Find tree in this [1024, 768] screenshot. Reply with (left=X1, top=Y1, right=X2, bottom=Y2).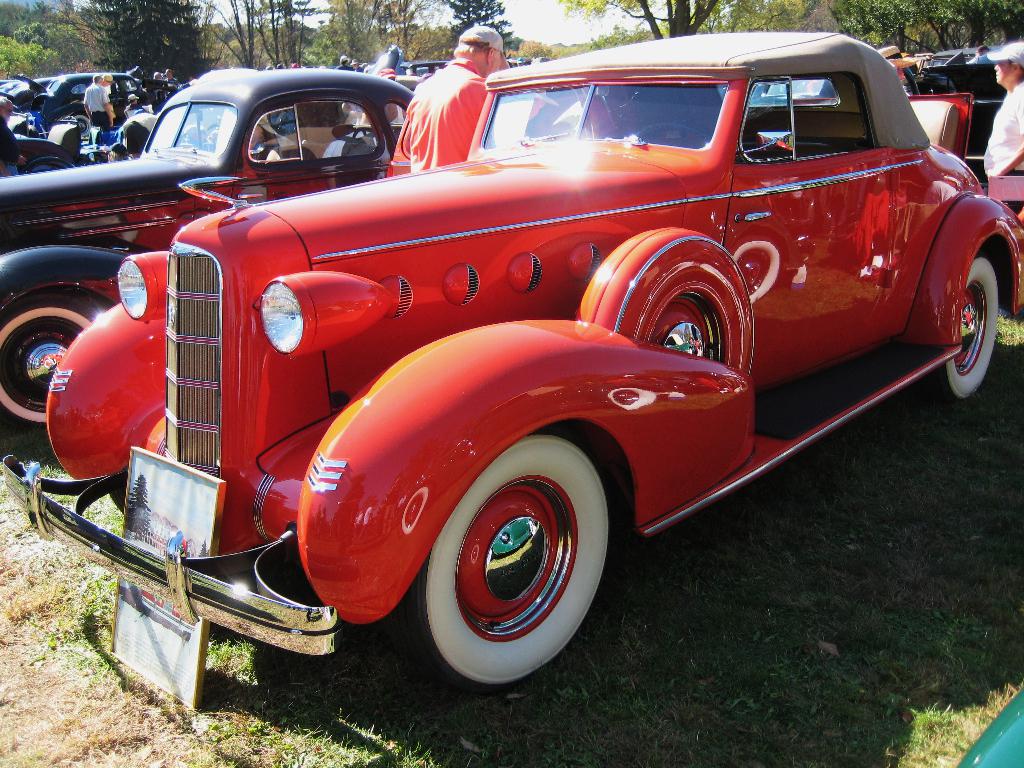
(left=558, top=0, right=821, bottom=35).
